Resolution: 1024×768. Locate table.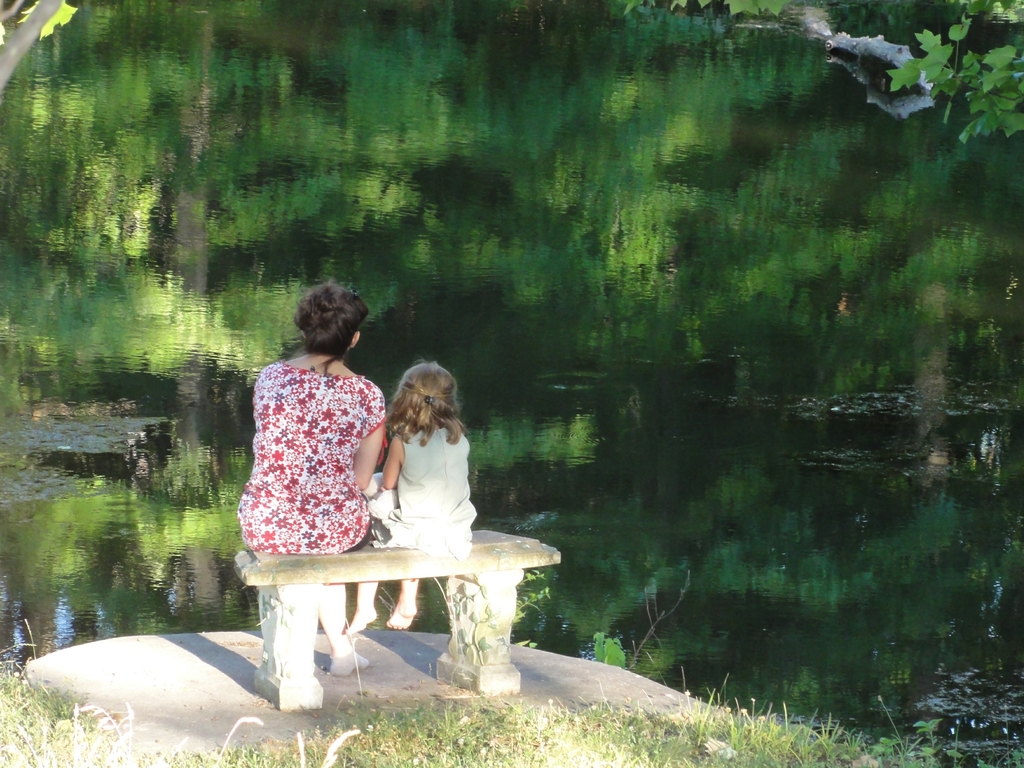
(left=207, top=479, right=516, bottom=694).
